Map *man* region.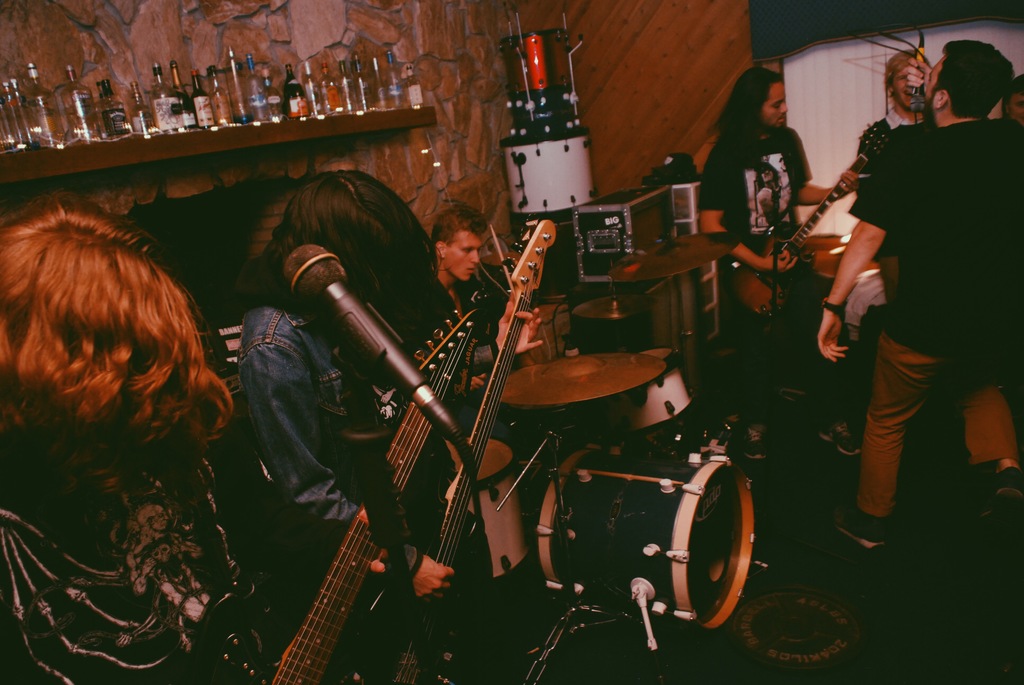
Mapped to locate(692, 68, 860, 455).
